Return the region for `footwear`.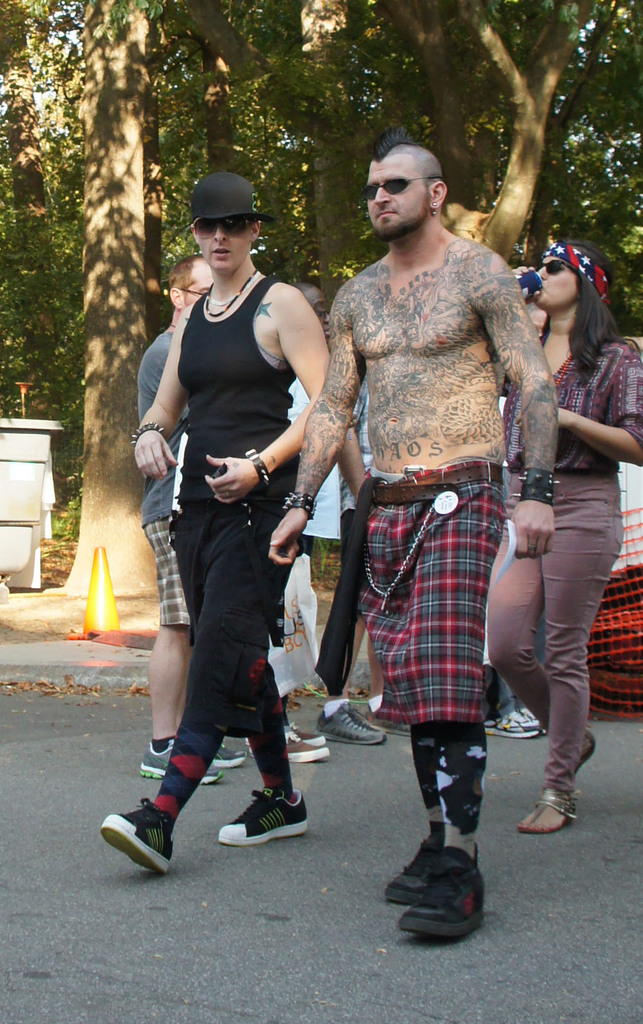
(102, 792, 183, 869).
